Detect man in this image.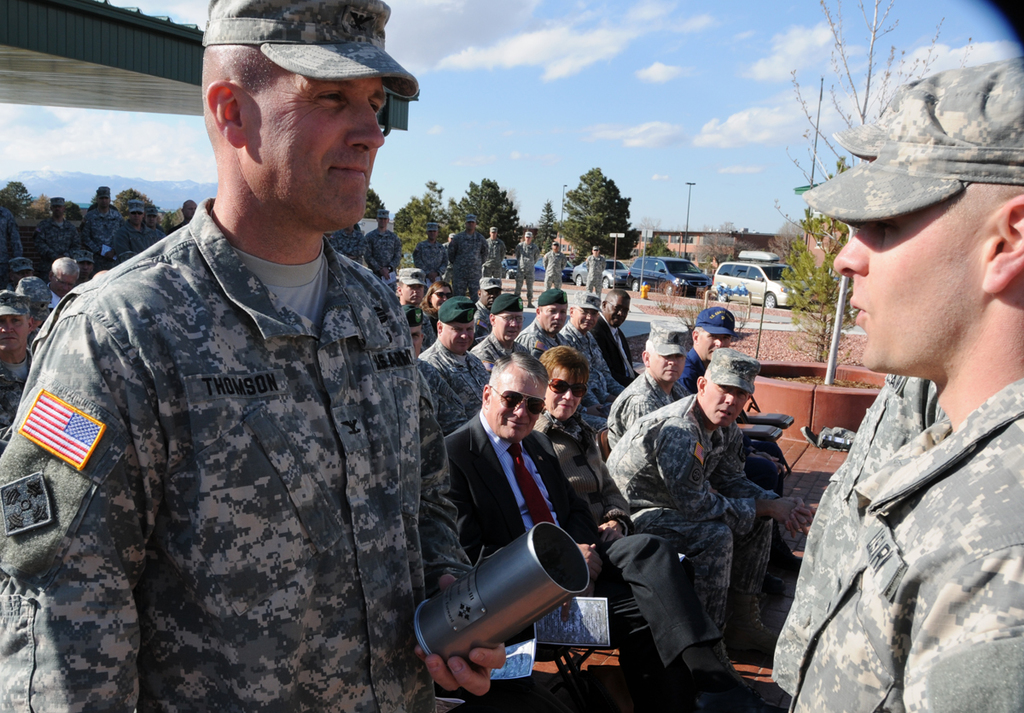
Detection: x1=669, y1=303, x2=737, y2=398.
